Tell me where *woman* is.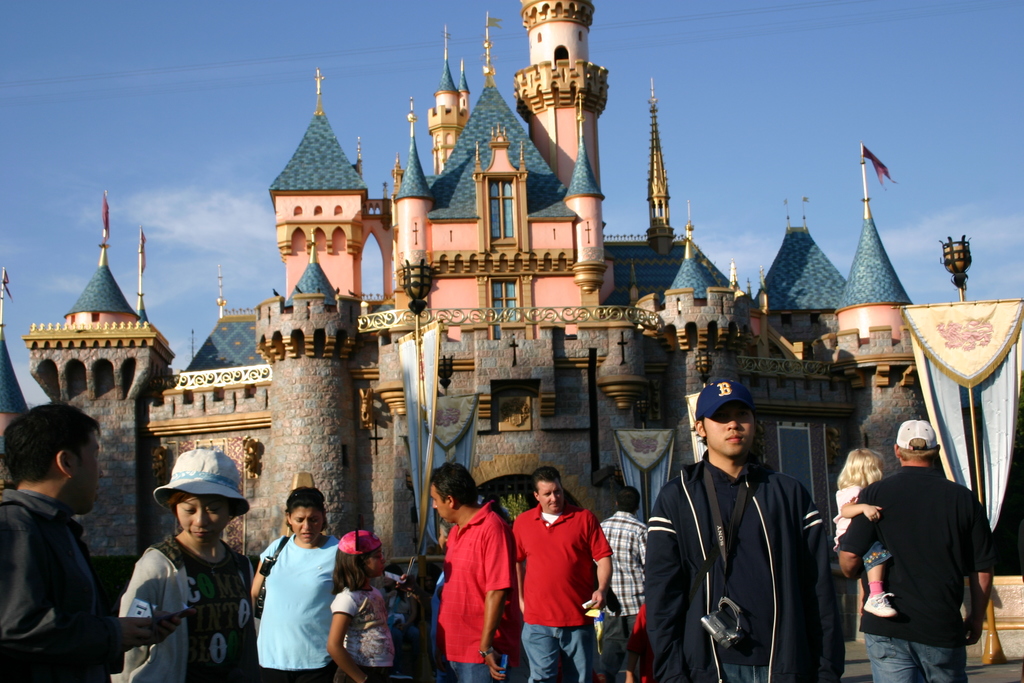
*woman* is at left=243, top=488, right=346, bottom=677.
